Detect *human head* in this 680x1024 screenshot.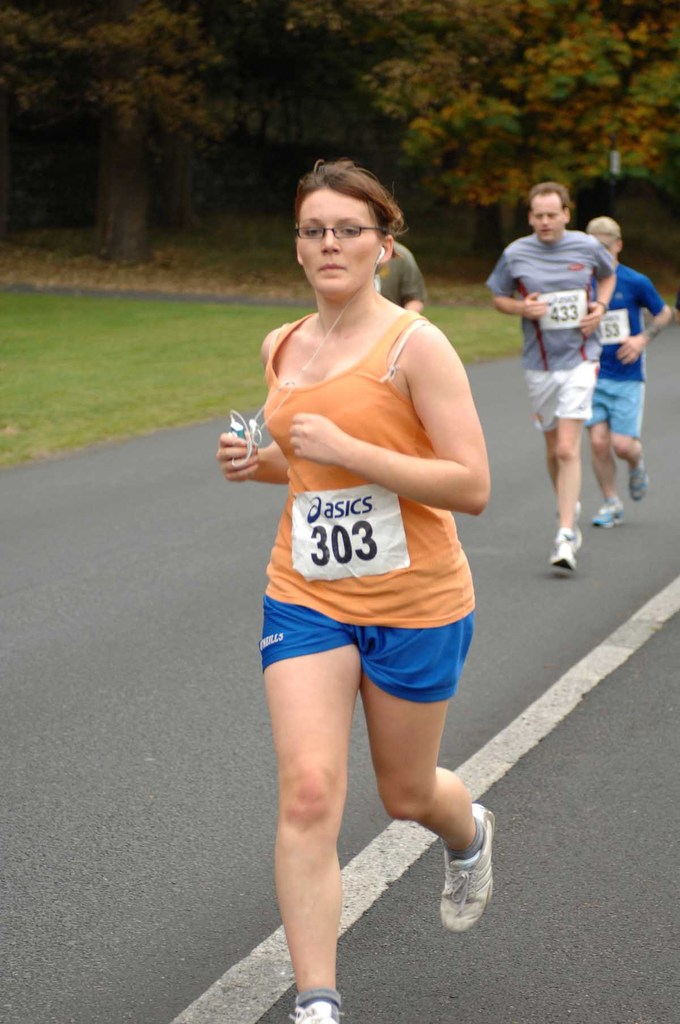
Detection: crop(590, 212, 623, 259).
